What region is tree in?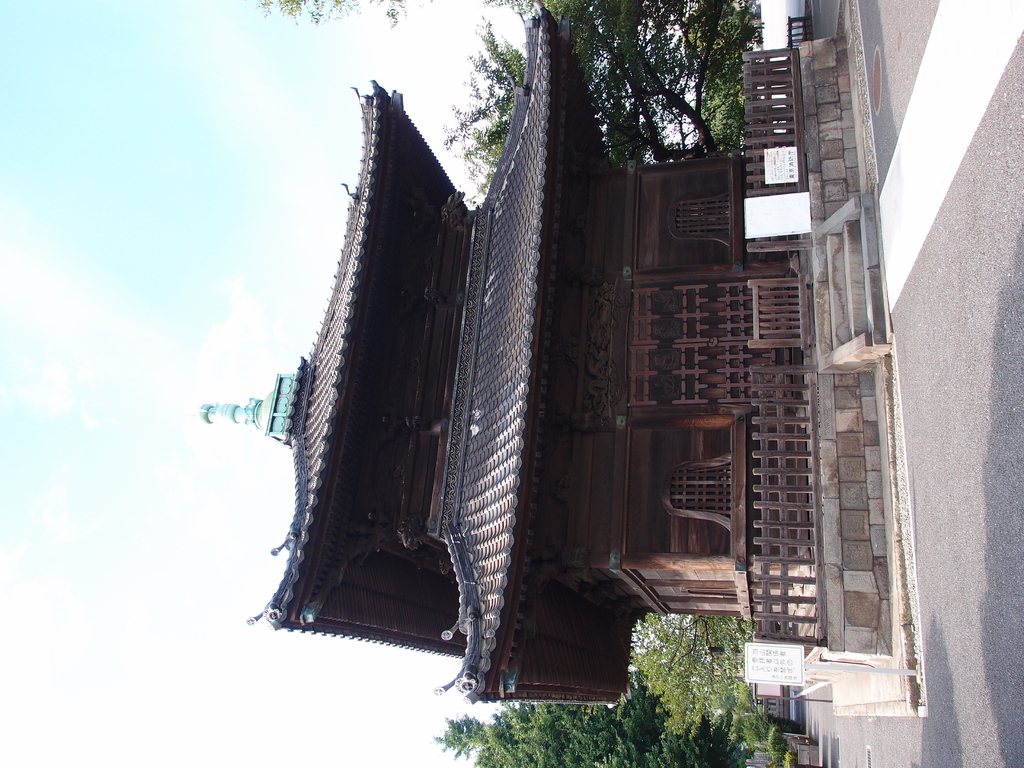
255:0:424:31.
